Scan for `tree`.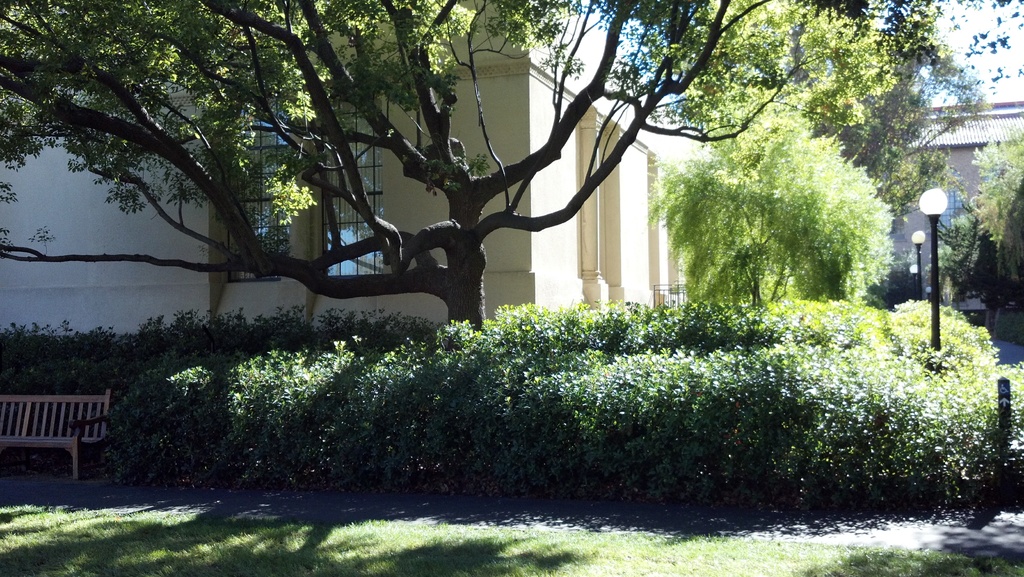
Scan result: pyautogui.locateOnScreen(817, 0, 1023, 233).
